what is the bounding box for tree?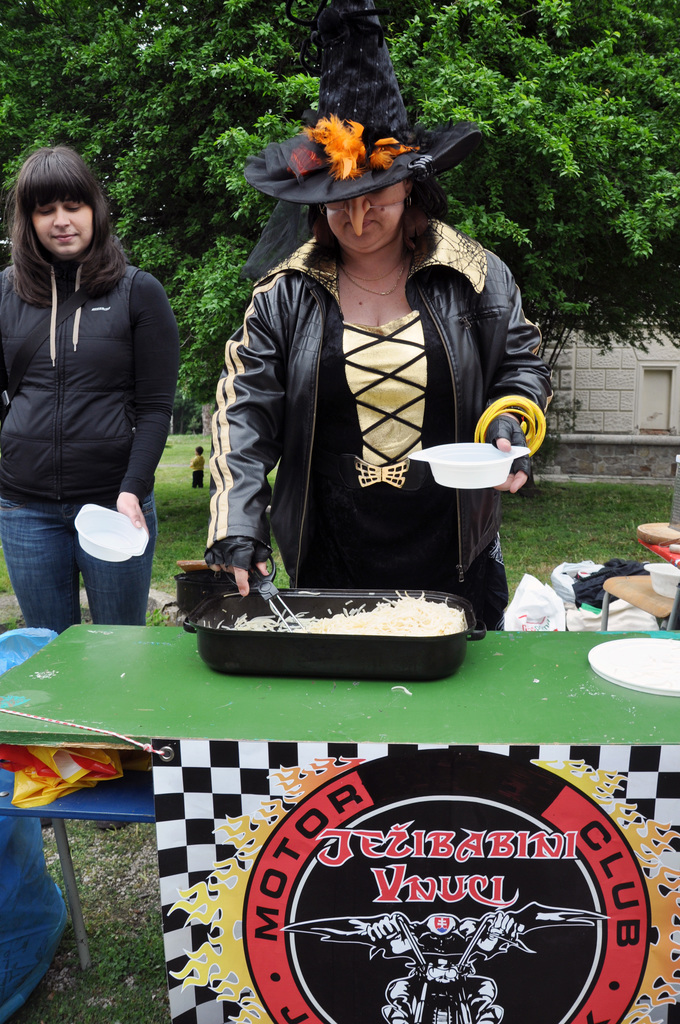
[left=0, top=0, right=679, bottom=360].
